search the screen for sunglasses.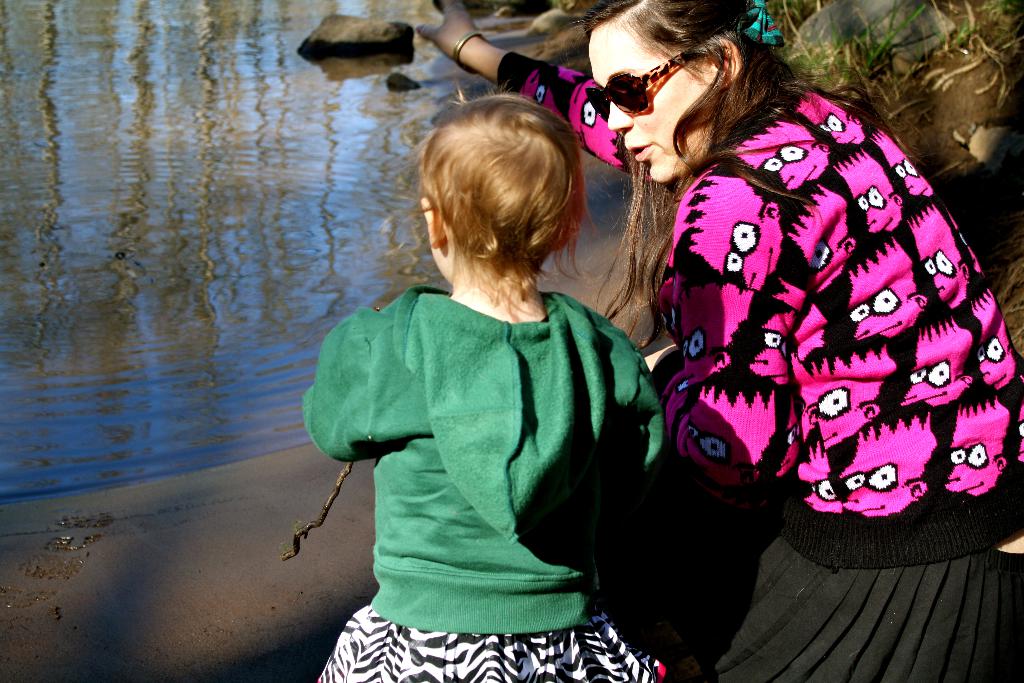
Found at {"x1": 584, "y1": 47, "x2": 694, "y2": 123}.
